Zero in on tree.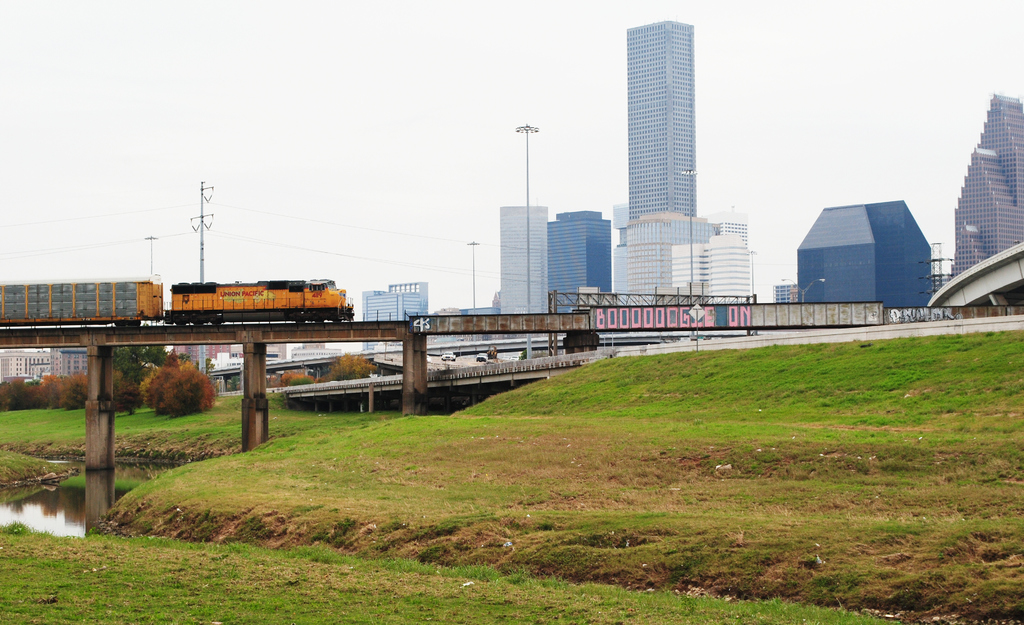
Zeroed in: (x1=98, y1=364, x2=134, y2=414).
